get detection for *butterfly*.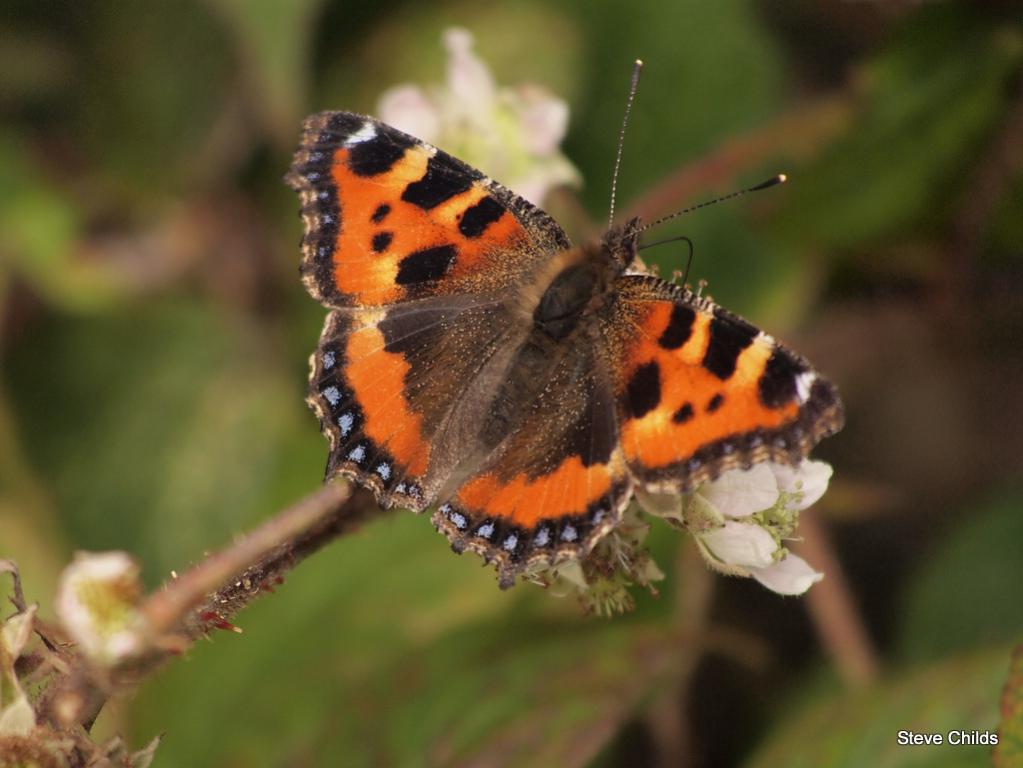
Detection: [left=296, top=61, right=824, bottom=614].
